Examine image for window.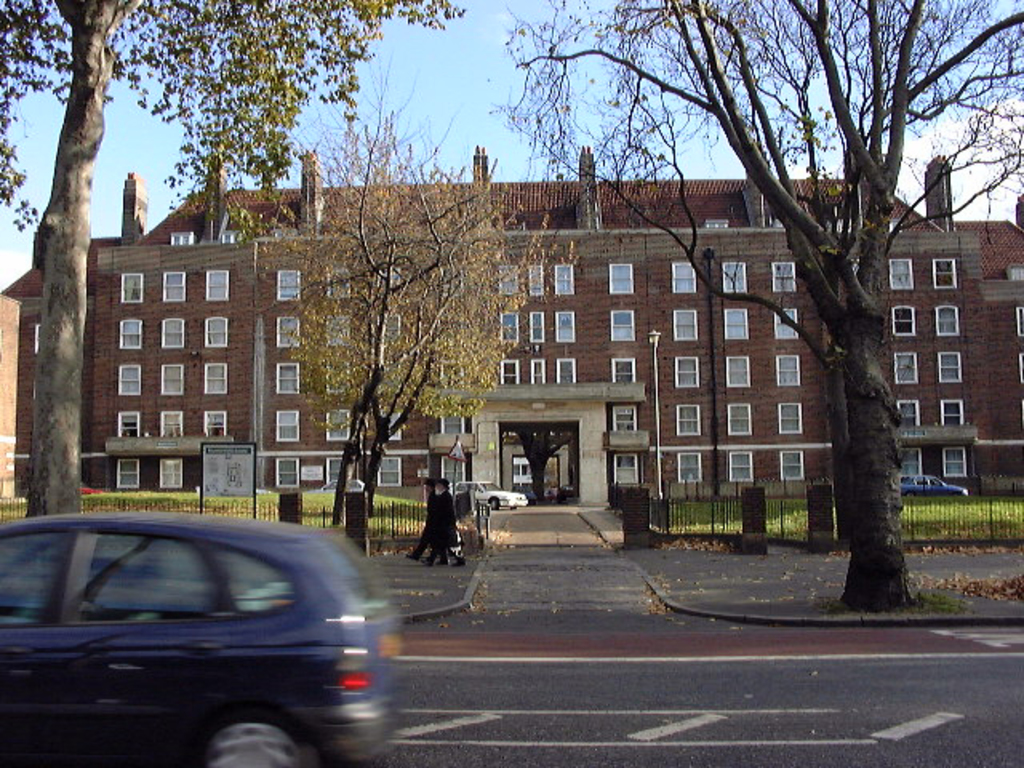
Examination result: bbox(723, 357, 750, 389).
